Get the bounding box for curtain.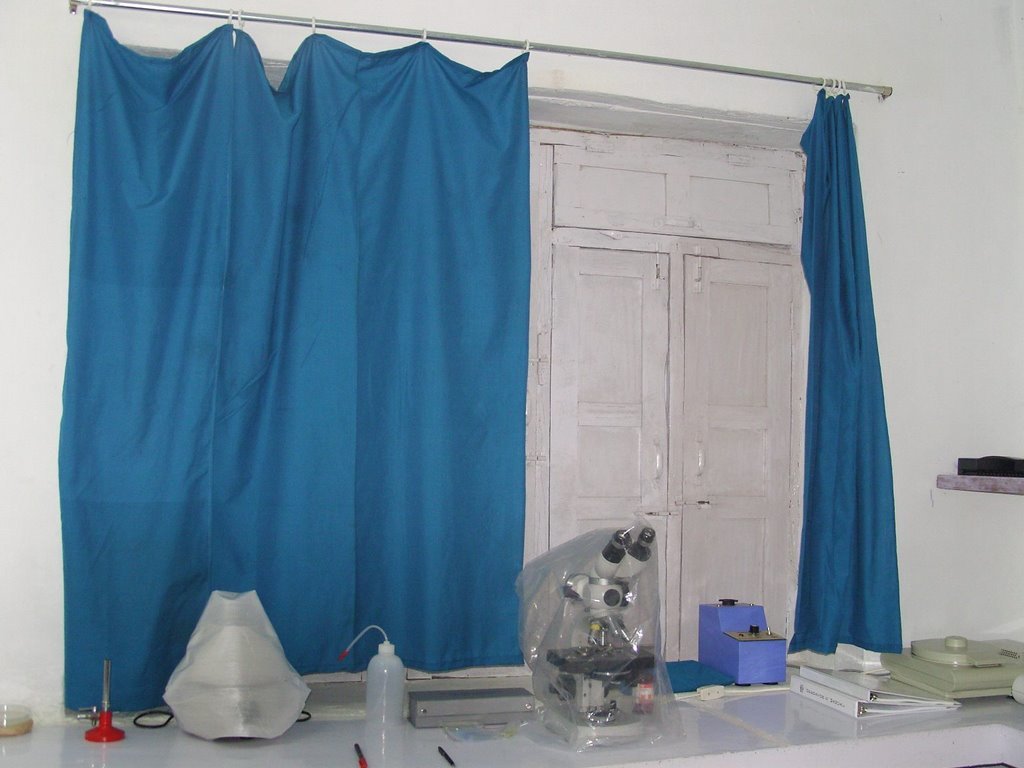
(left=38, top=0, right=603, bottom=746).
